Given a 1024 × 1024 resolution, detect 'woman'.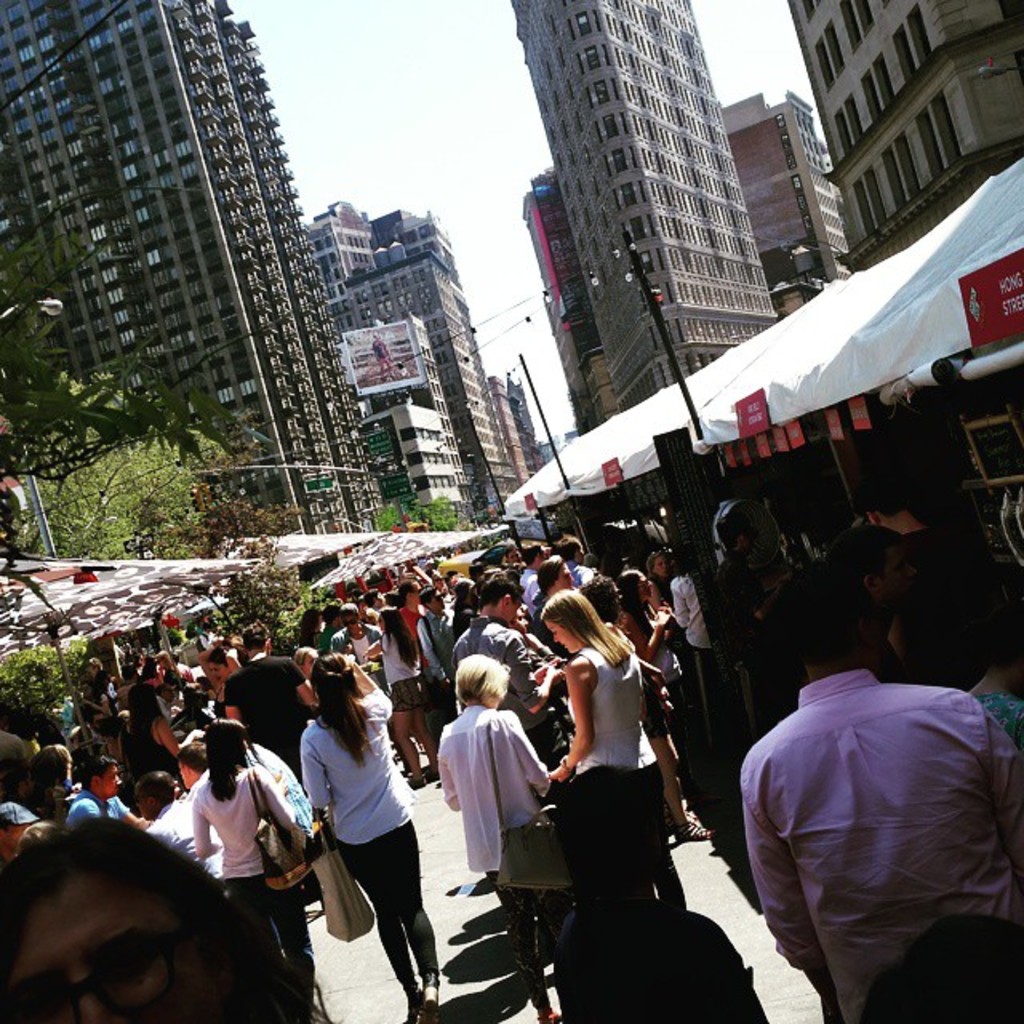
<region>294, 640, 325, 683</region>.
